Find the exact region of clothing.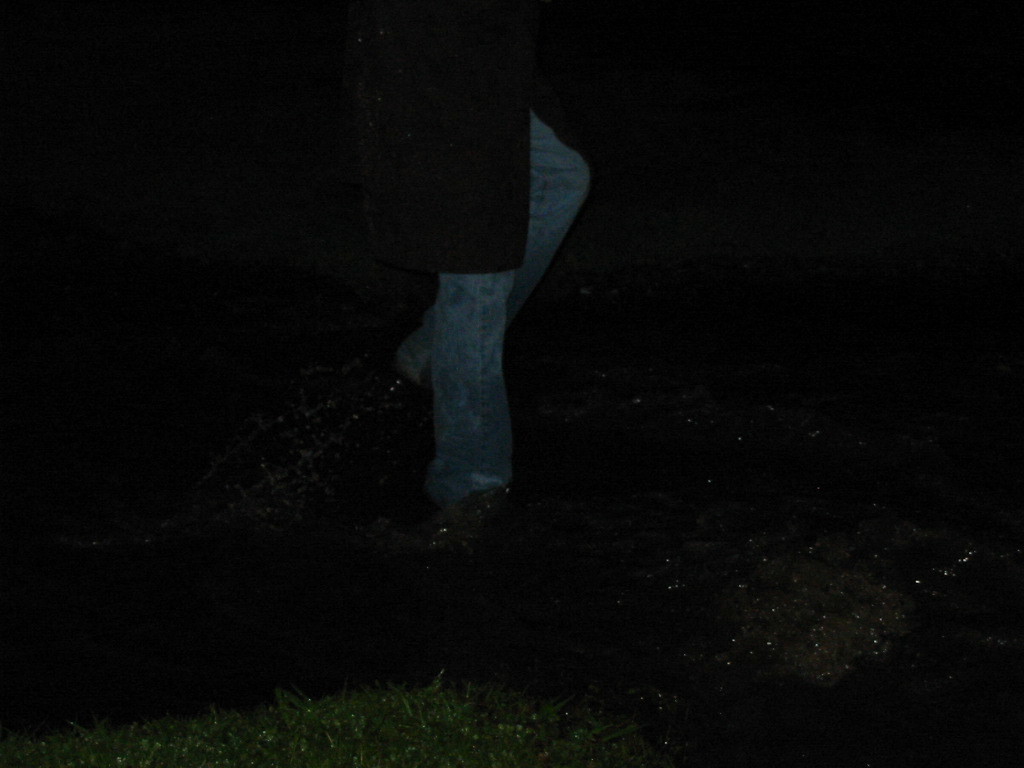
Exact region: left=349, top=0, right=588, bottom=260.
